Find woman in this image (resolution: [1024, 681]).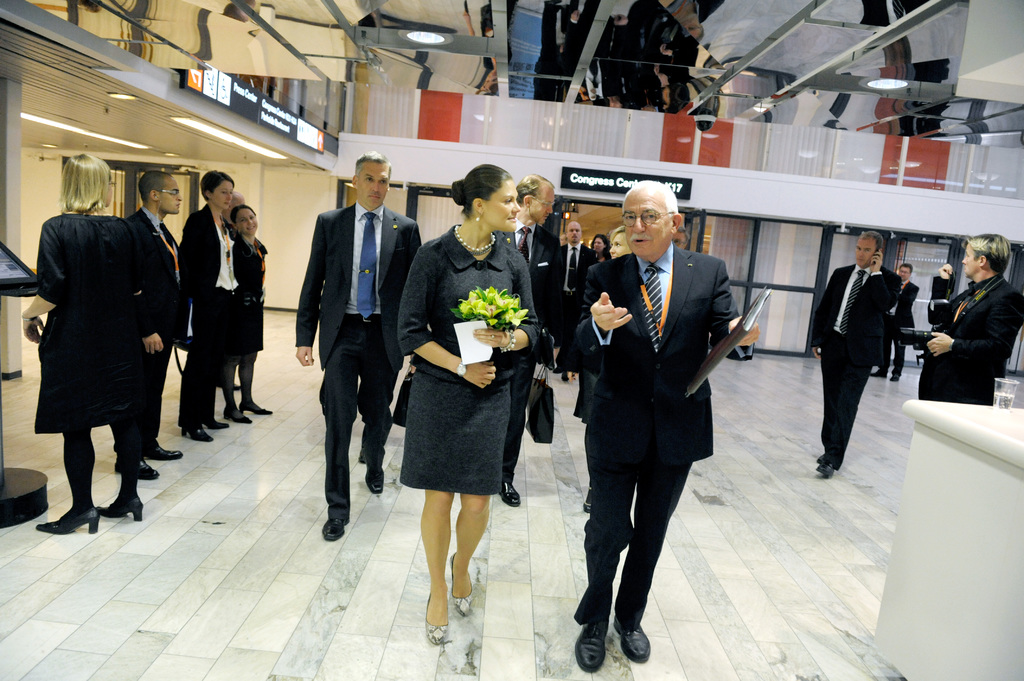
x1=388 y1=156 x2=543 y2=626.
